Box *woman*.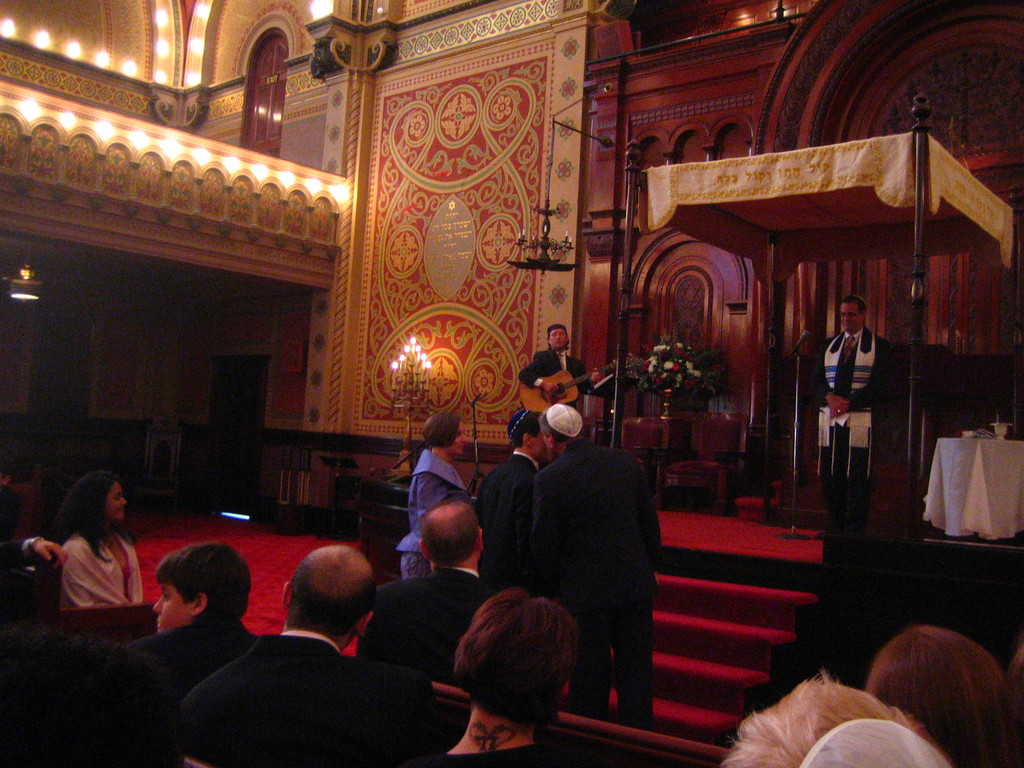
detection(51, 470, 136, 621).
